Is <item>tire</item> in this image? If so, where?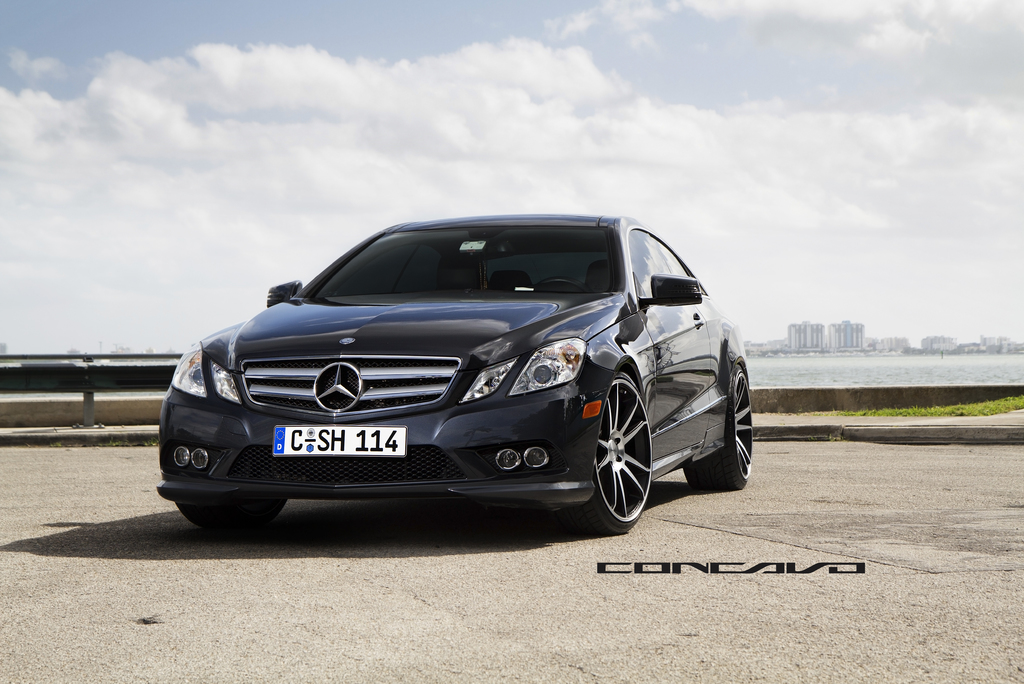
Yes, at rect(175, 498, 284, 529).
